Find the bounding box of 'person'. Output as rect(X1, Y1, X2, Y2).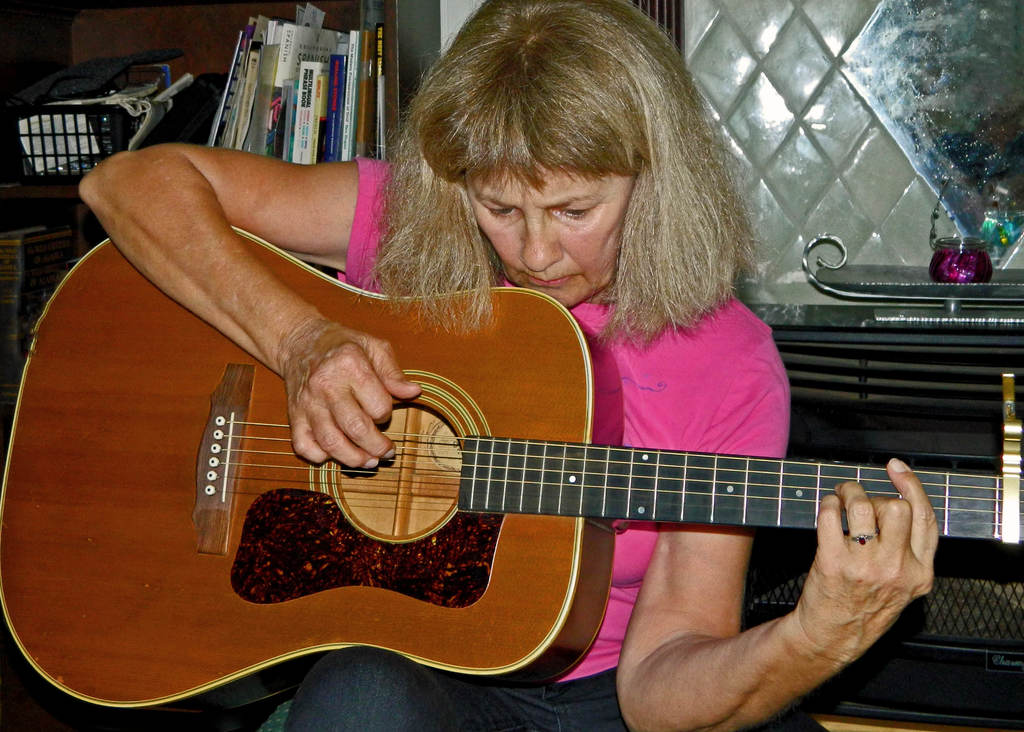
rect(74, 0, 934, 731).
